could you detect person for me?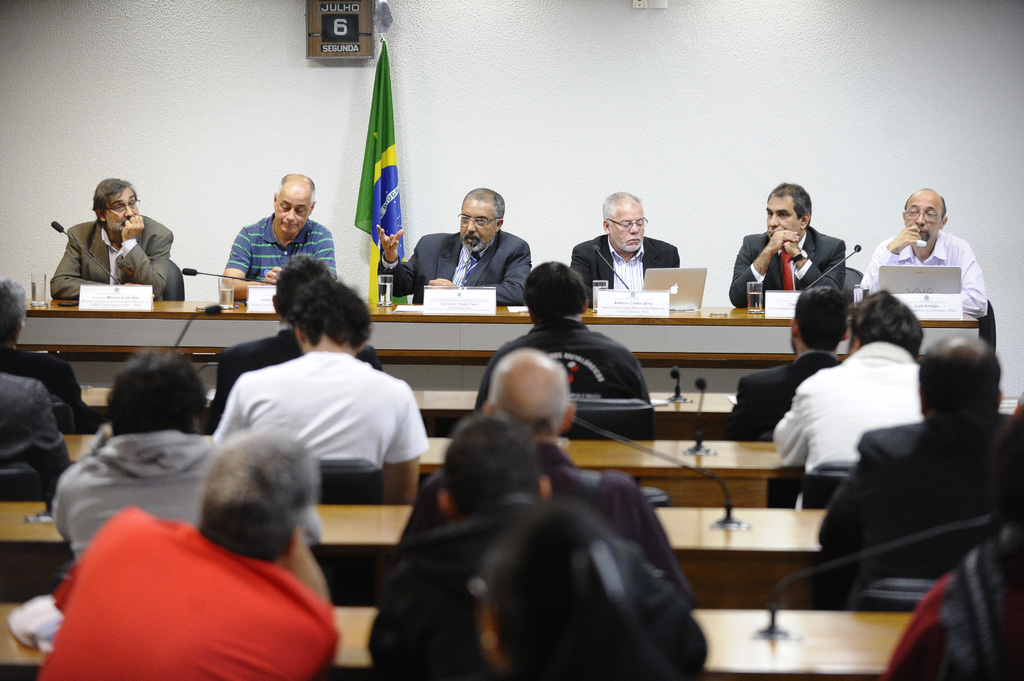
Detection result: 856 189 994 324.
